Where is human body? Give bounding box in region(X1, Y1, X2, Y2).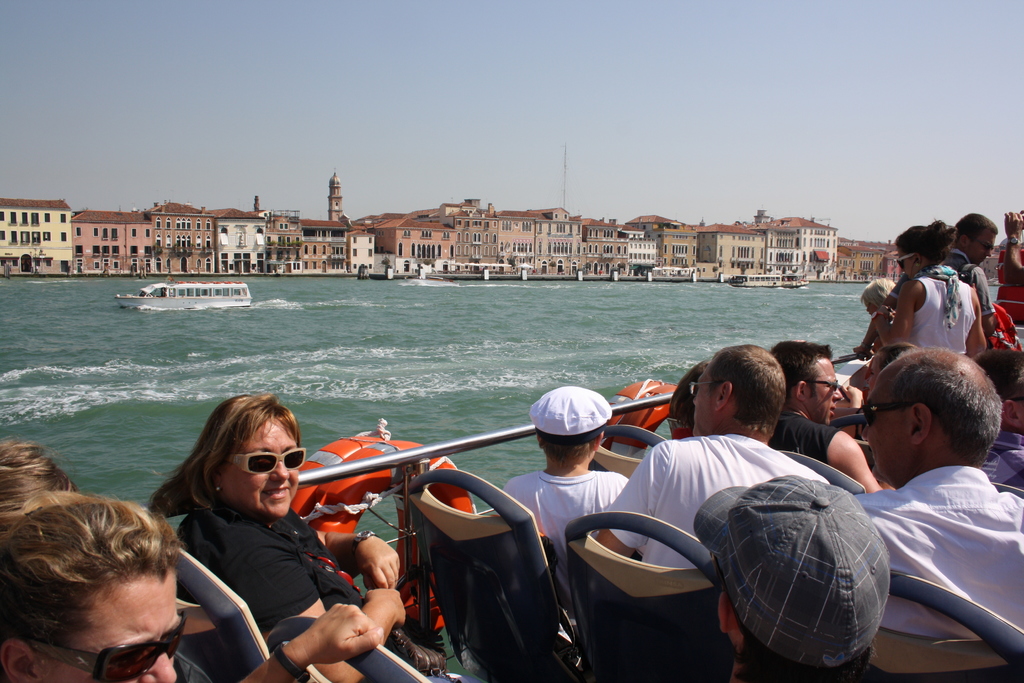
region(596, 343, 838, 573).
